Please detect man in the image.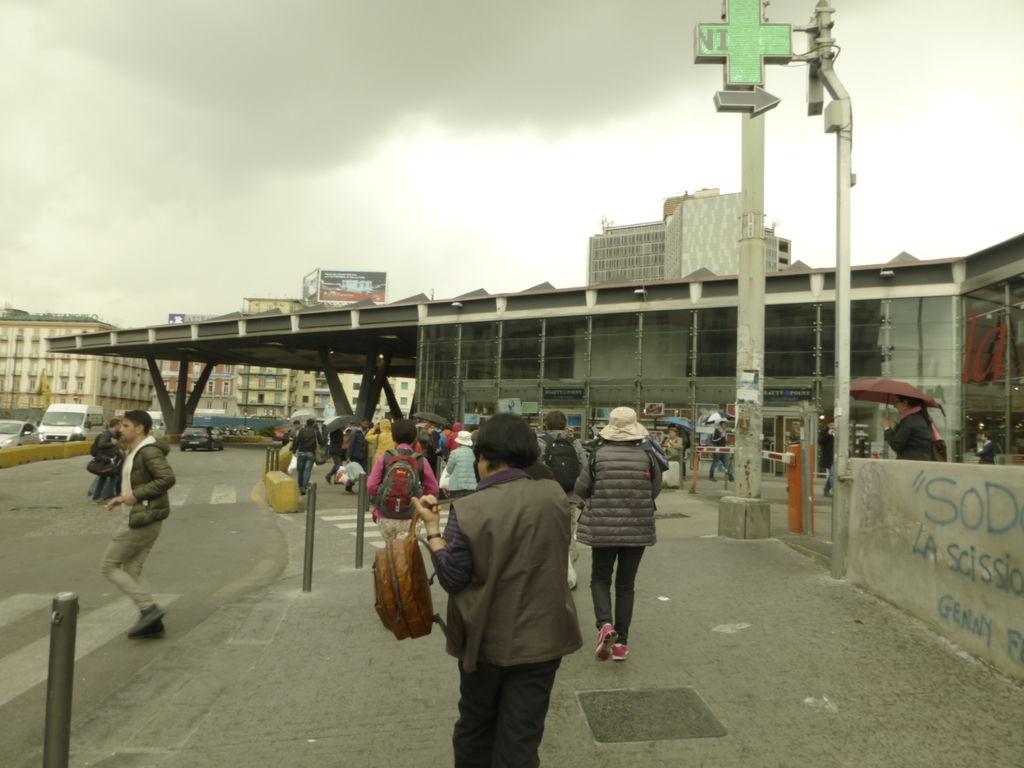
(x1=429, y1=421, x2=449, y2=457).
